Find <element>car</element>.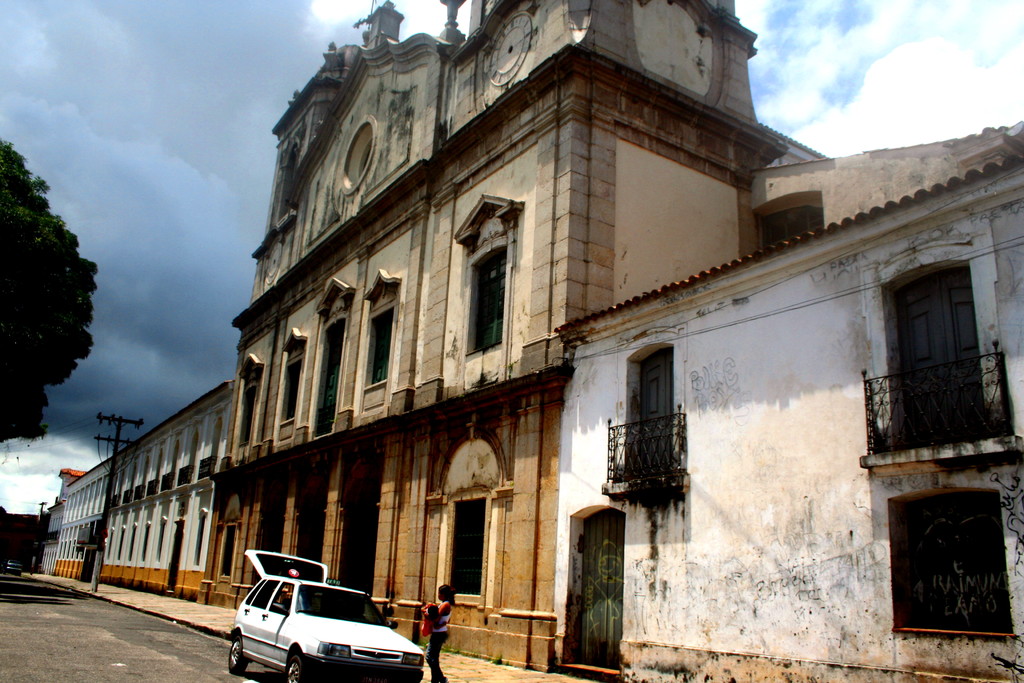
(left=6, top=562, right=22, bottom=580).
